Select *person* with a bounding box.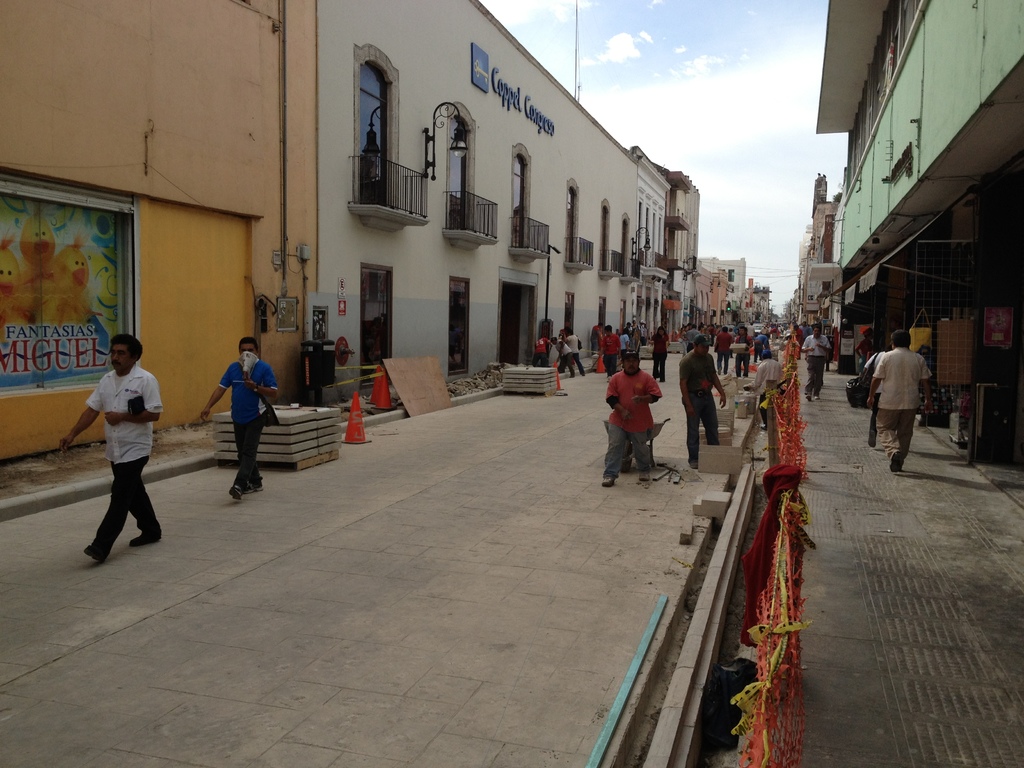
pyautogui.locateOnScreen(732, 324, 753, 377).
